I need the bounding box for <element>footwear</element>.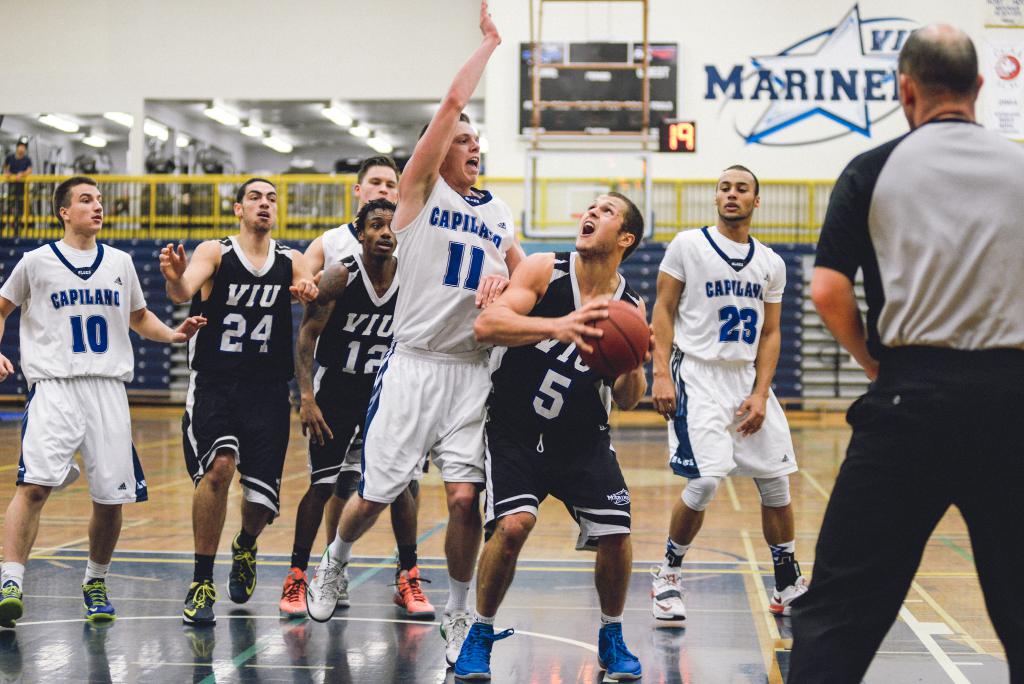
Here it is: bbox(303, 545, 349, 622).
